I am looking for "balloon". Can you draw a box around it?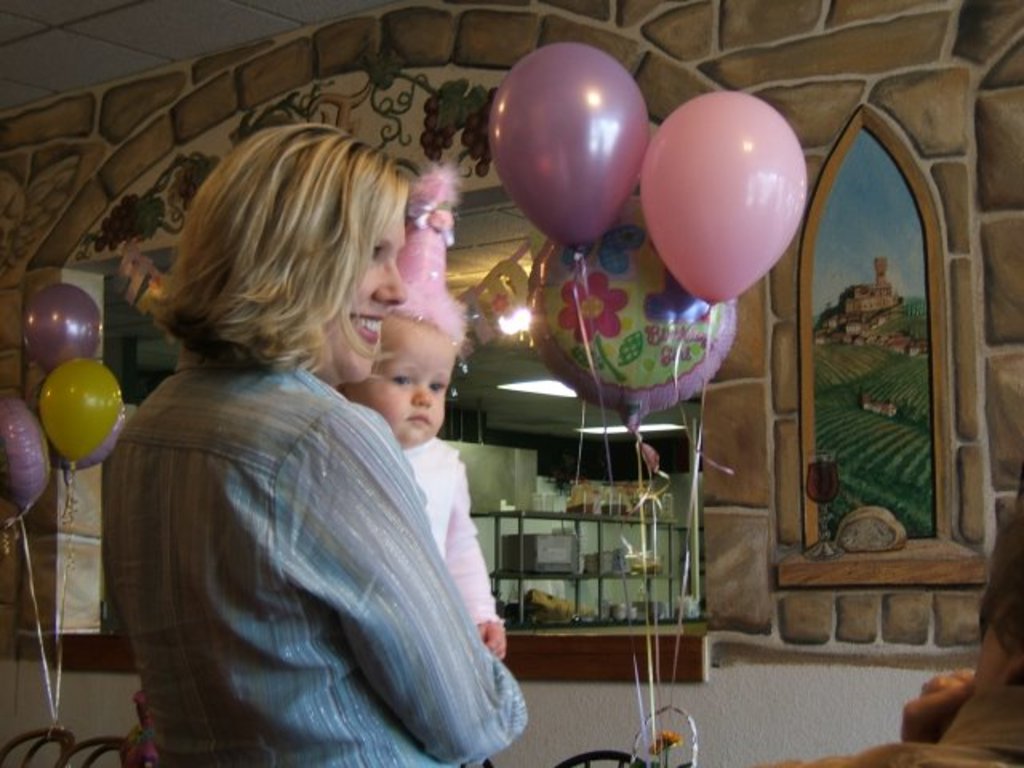
Sure, the bounding box is [left=22, top=283, right=102, bottom=373].
